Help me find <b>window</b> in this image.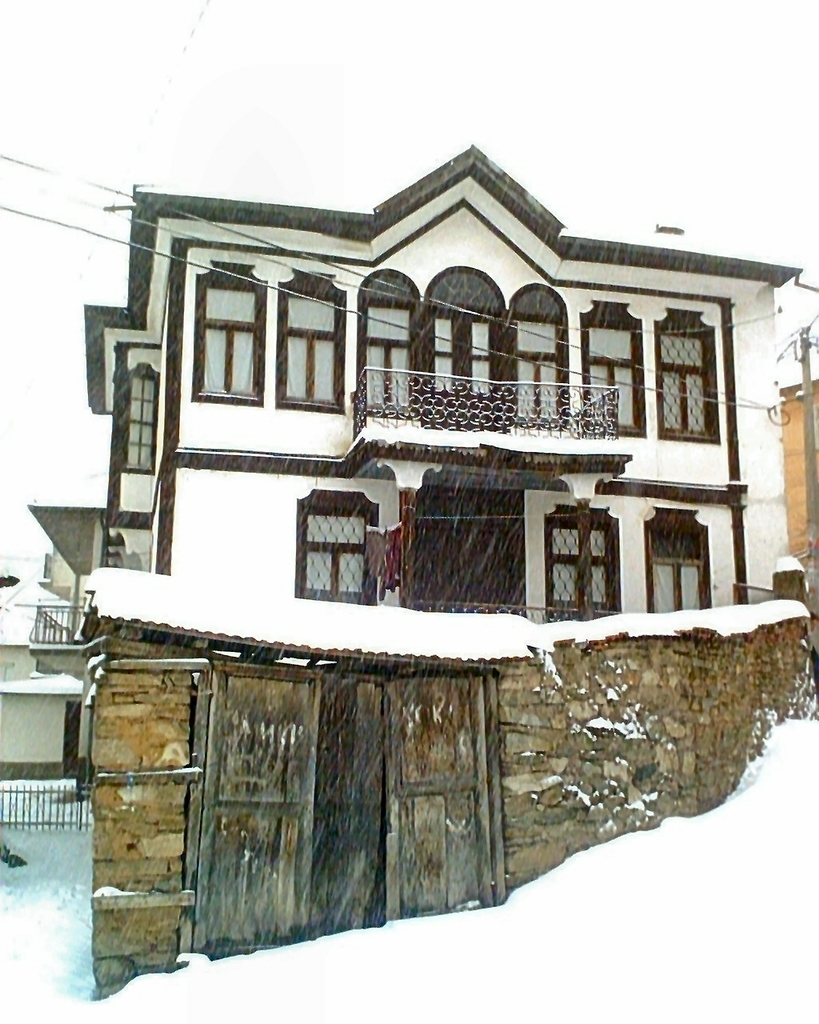
Found it: 591:327:631:426.
